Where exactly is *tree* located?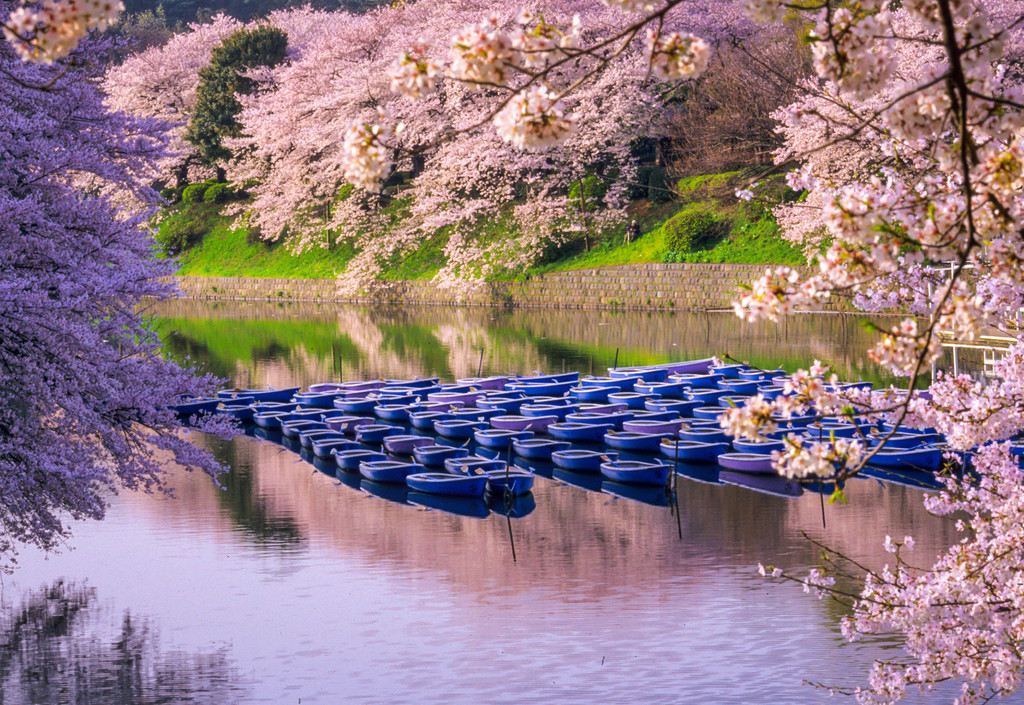
Its bounding box is x1=69 y1=0 x2=1023 y2=704.
